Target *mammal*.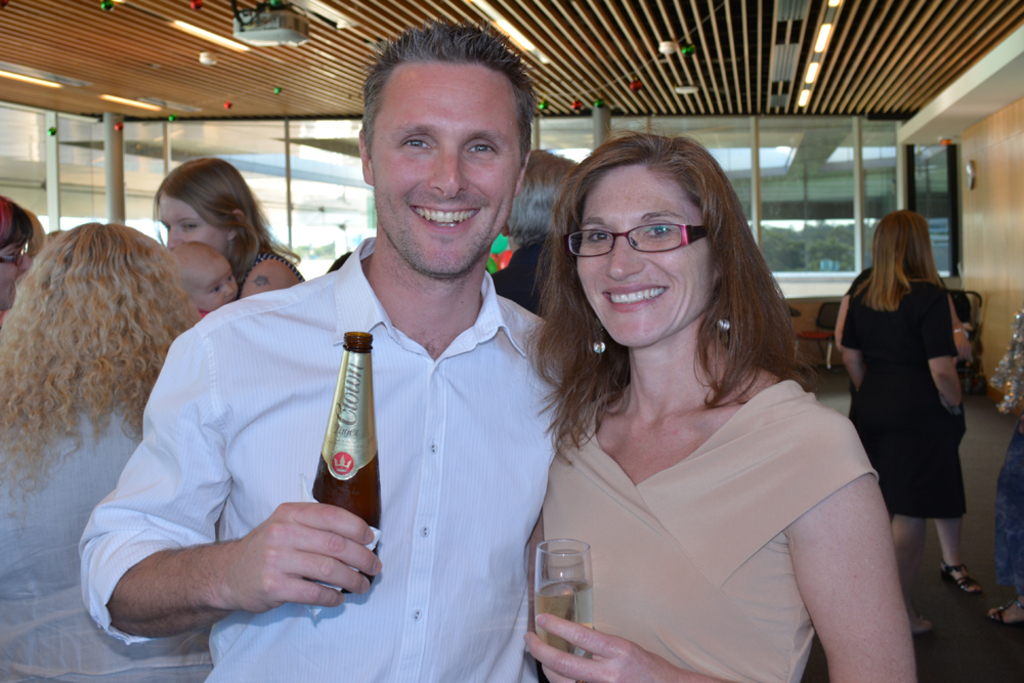
Target region: bbox(78, 16, 589, 682).
